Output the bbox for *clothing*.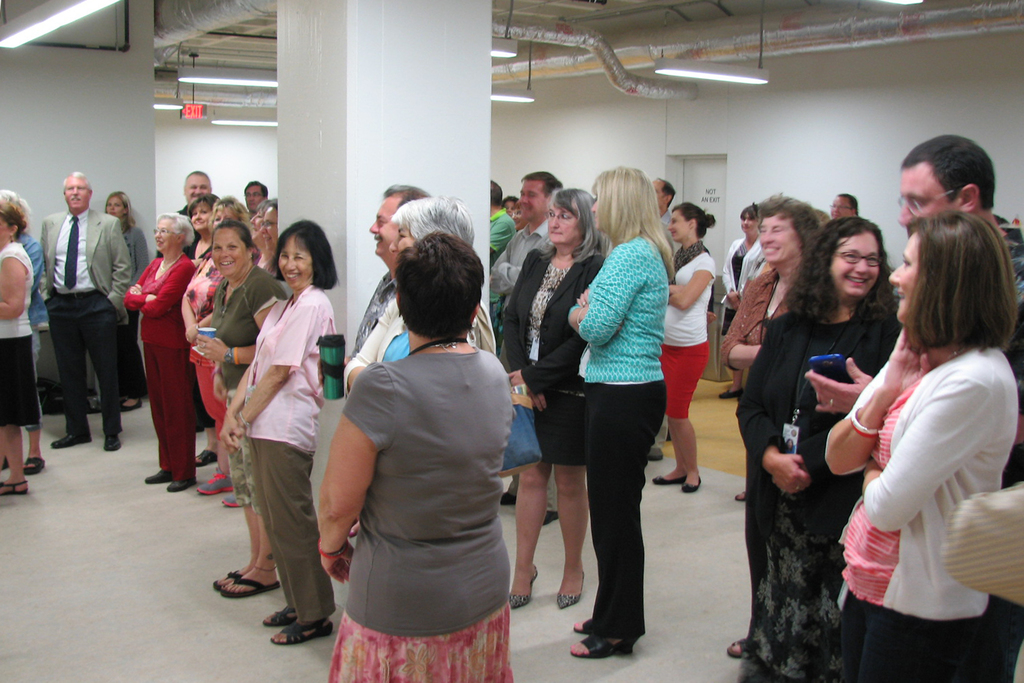
[492,220,556,304].
